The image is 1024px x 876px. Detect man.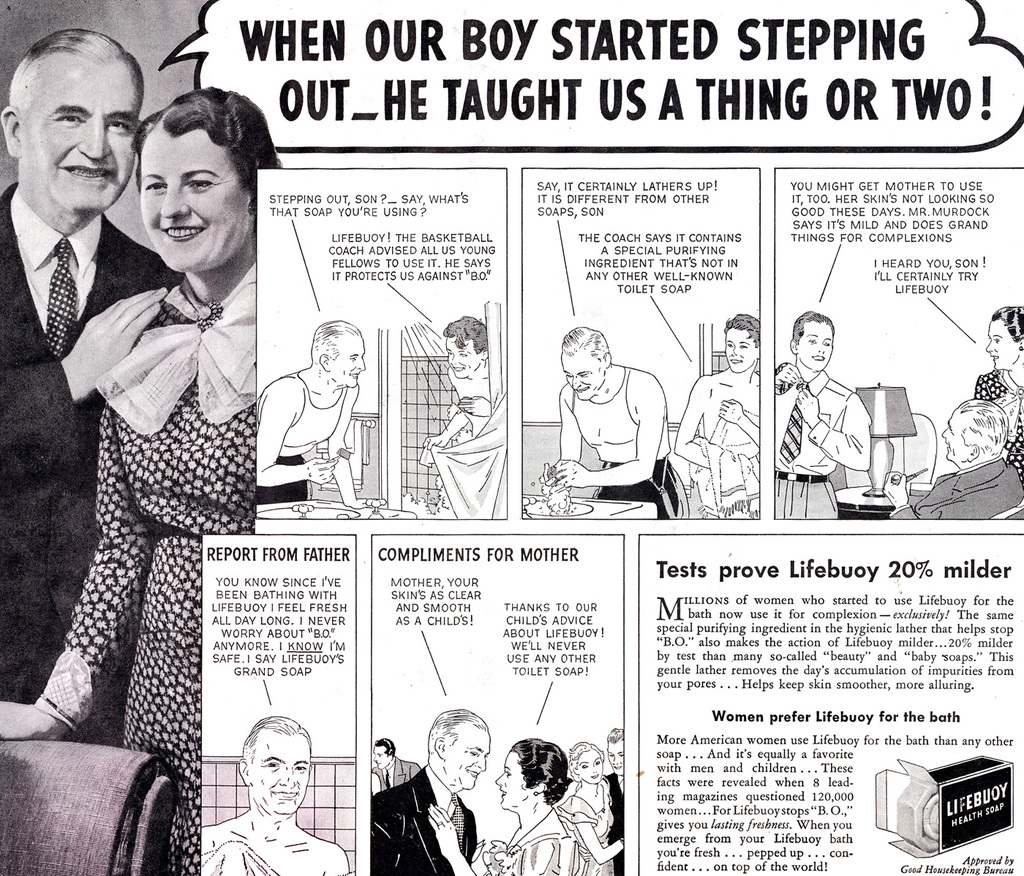
Detection: detection(676, 314, 758, 459).
